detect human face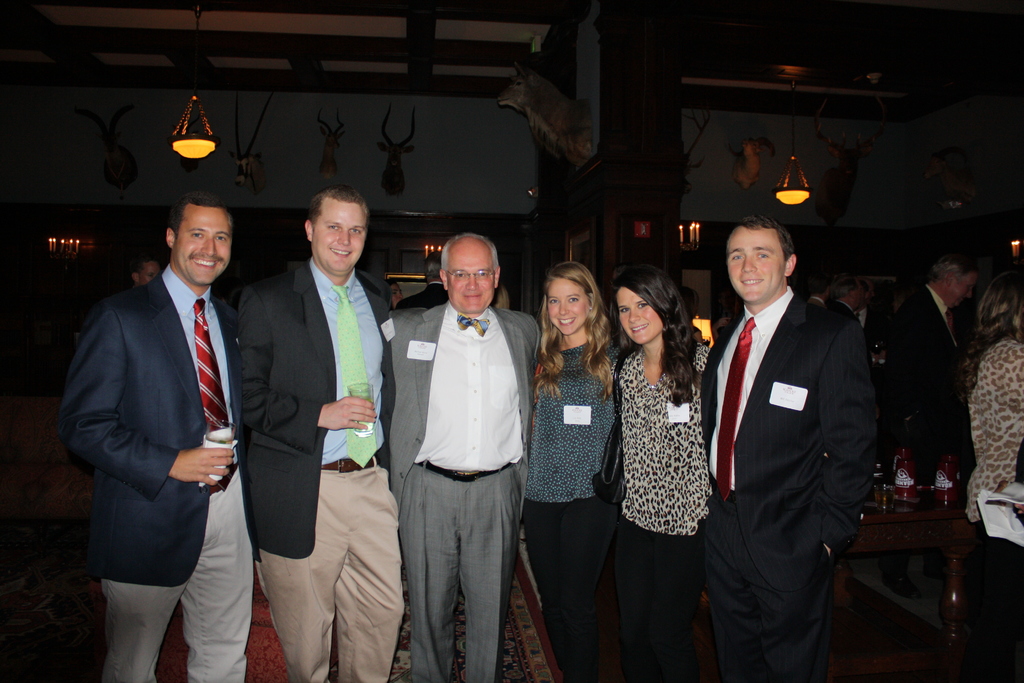
BBox(725, 238, 784, 299)
